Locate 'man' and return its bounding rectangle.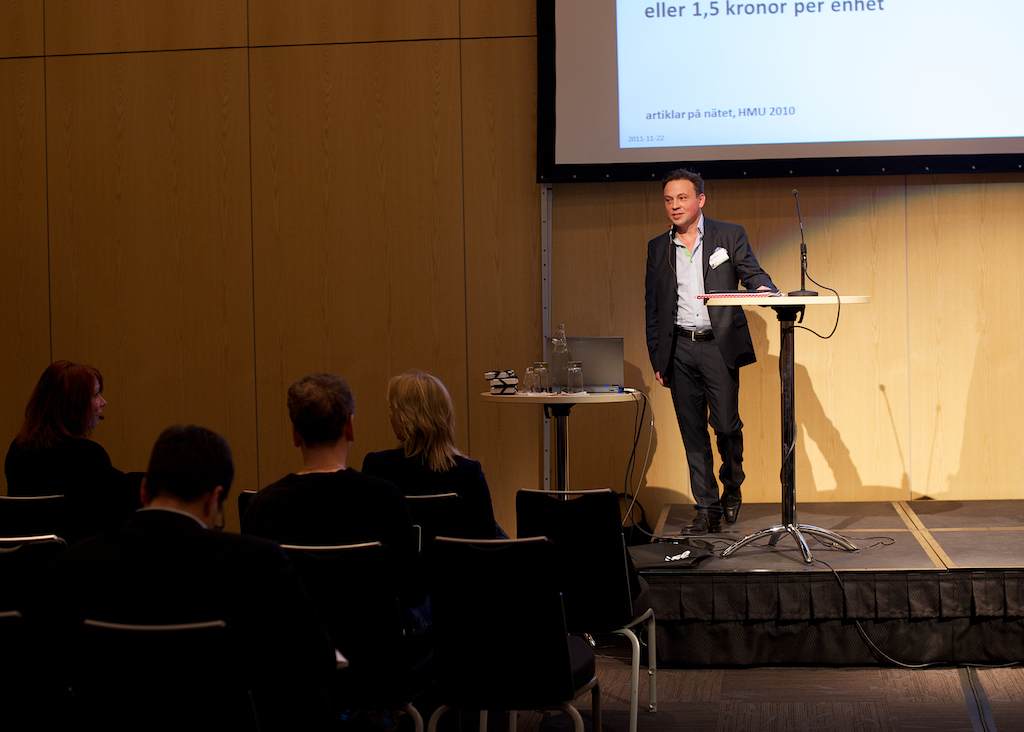
locate(657, 173, 787, 535).
